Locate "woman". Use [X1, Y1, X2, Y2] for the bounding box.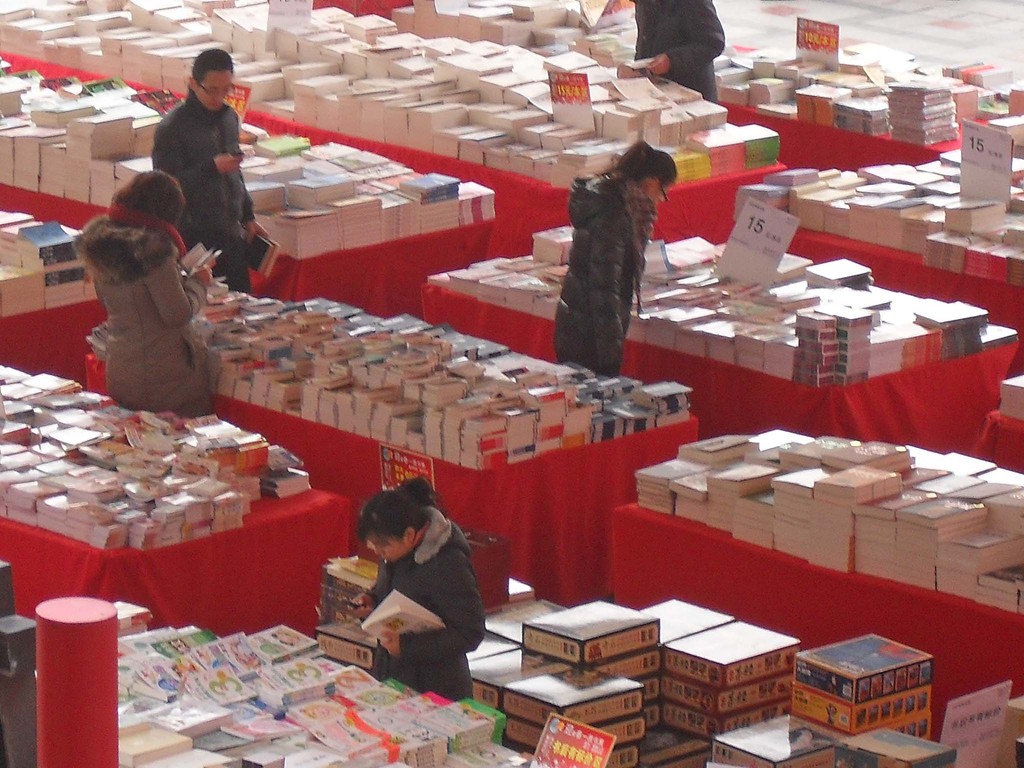
[315, 483, 492, 693].
